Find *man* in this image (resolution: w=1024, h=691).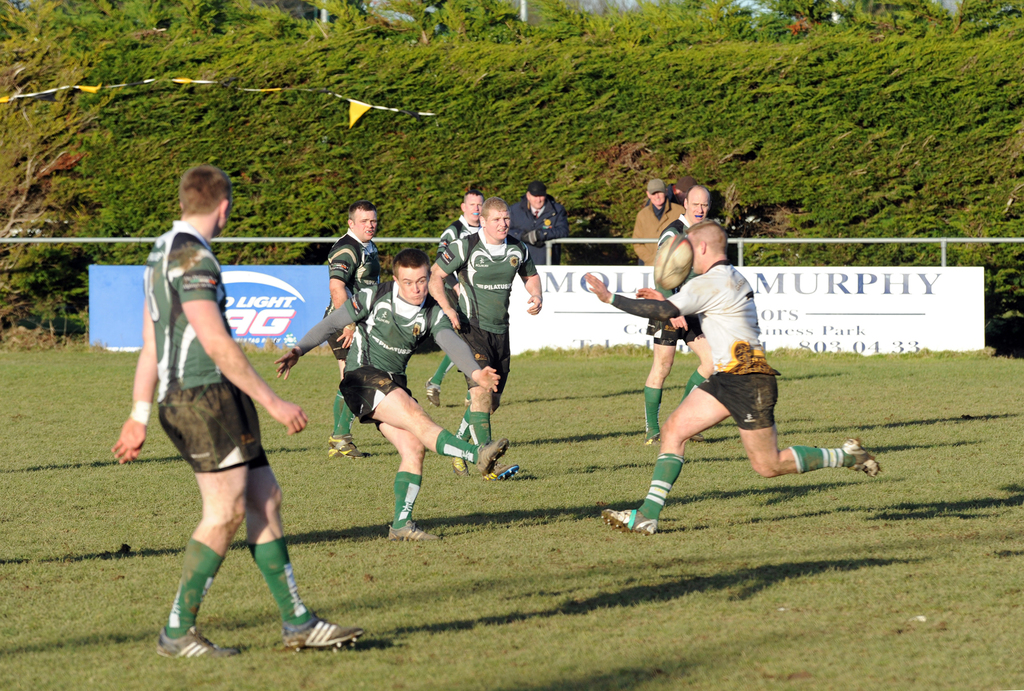
(x1=640, y1=184, x2=715, y2=448).
